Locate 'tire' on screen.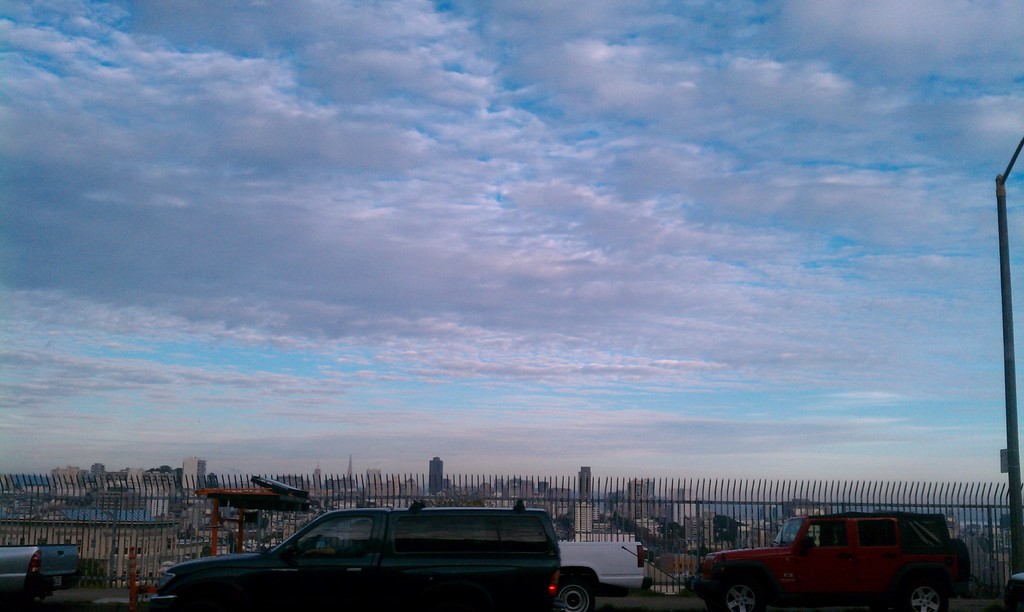
On screen at {"left": 714, "top": 572, "right": 771, "bottom": 611}.
